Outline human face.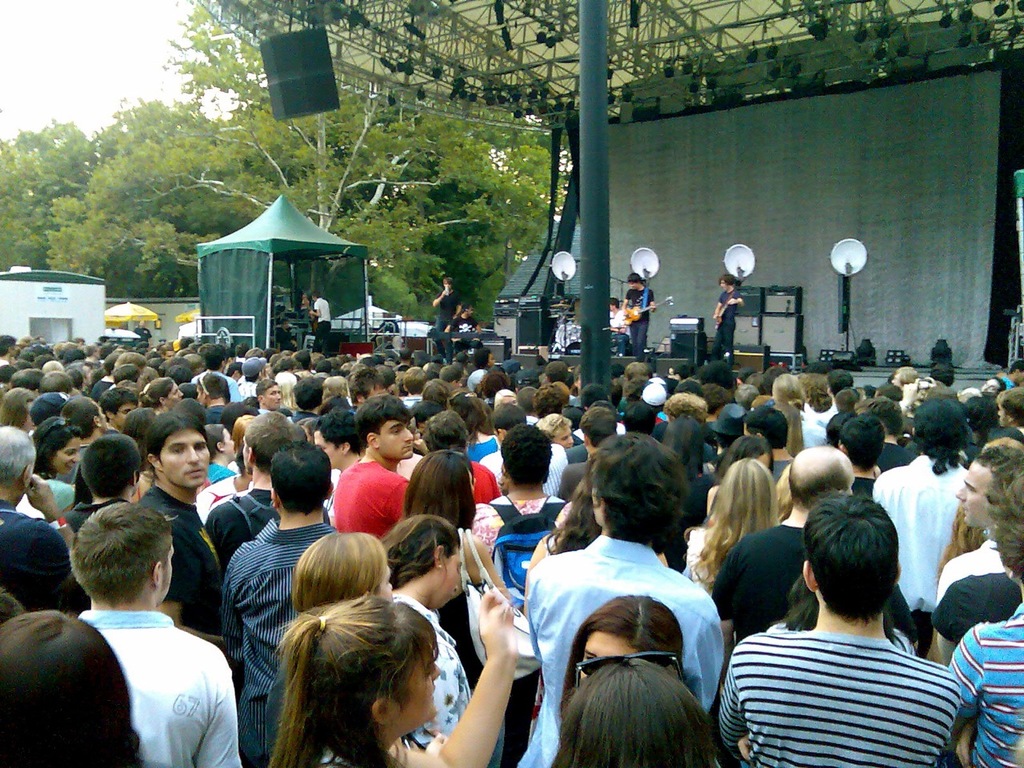
Outline: region(156, 423, 210, 485).
